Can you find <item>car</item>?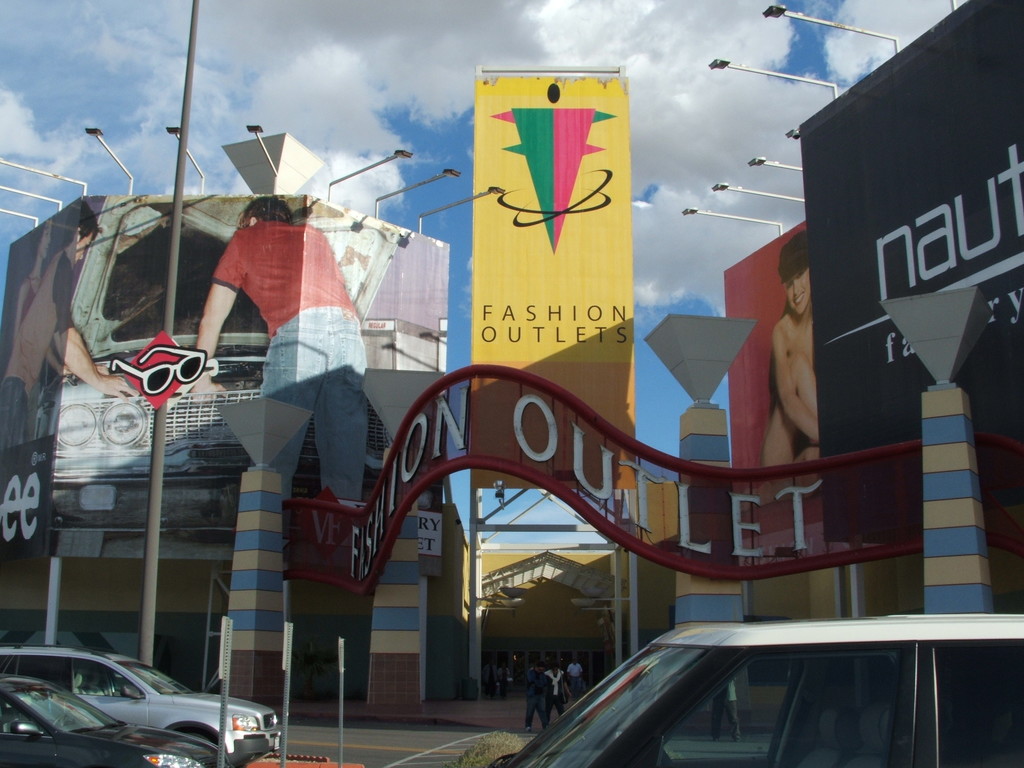
Yes, bounding box: crop(1, 644, 281, 761).
